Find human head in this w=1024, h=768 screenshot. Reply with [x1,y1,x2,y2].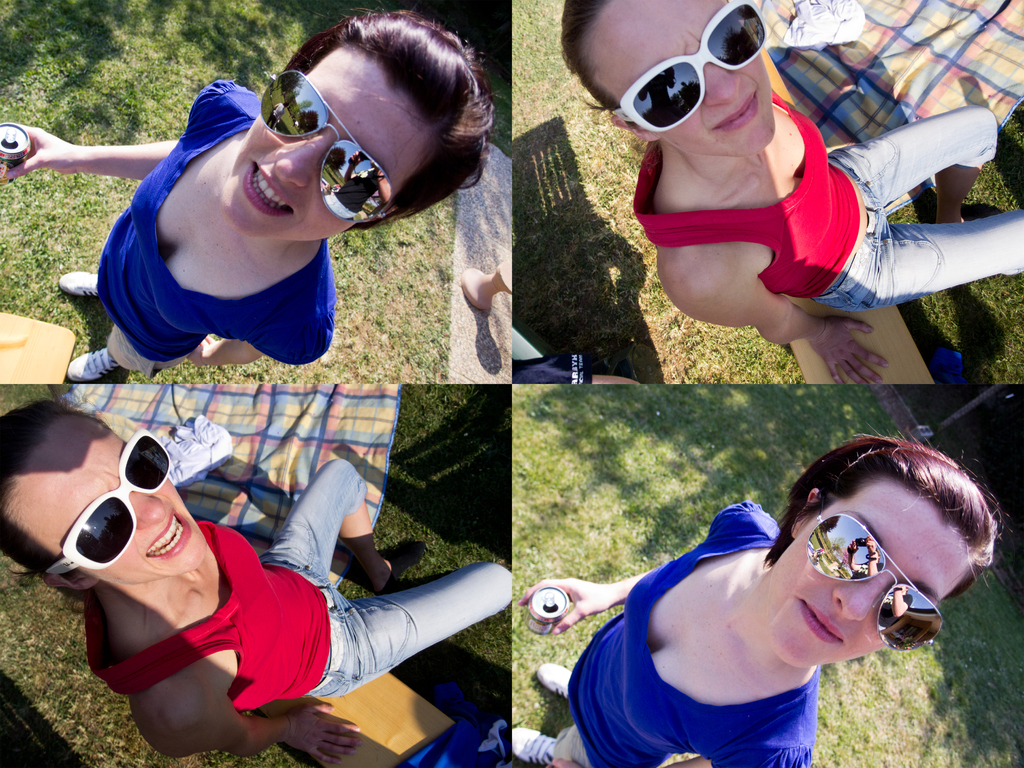
[764,439,995,672].
